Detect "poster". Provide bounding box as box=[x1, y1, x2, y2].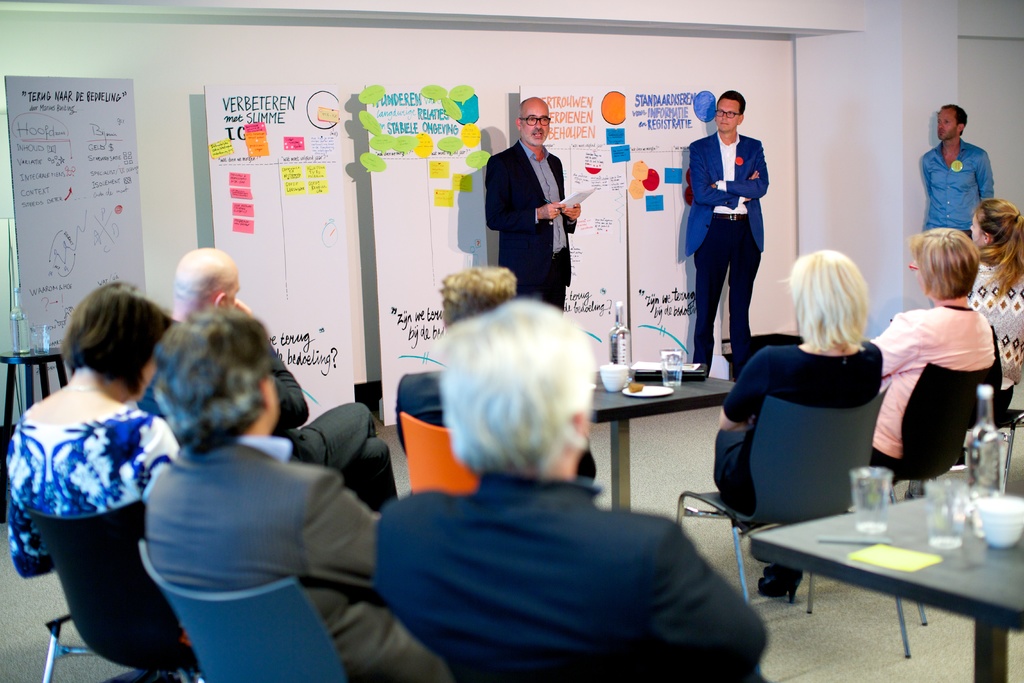
box=[5, 68, 148, 346].
